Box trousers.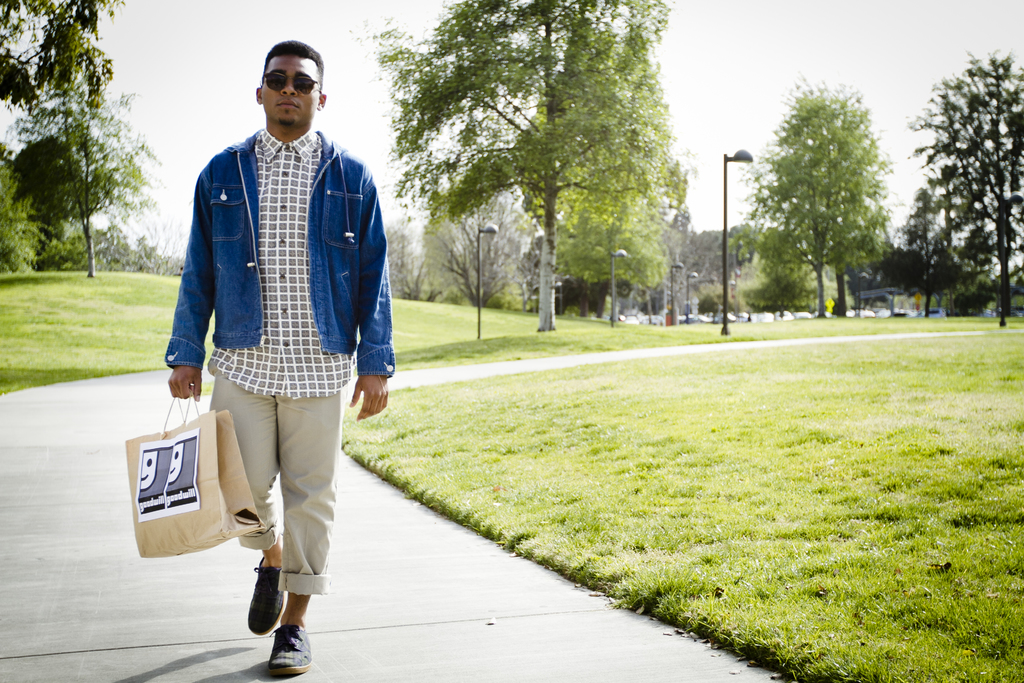
208, 390, 335, 608.
